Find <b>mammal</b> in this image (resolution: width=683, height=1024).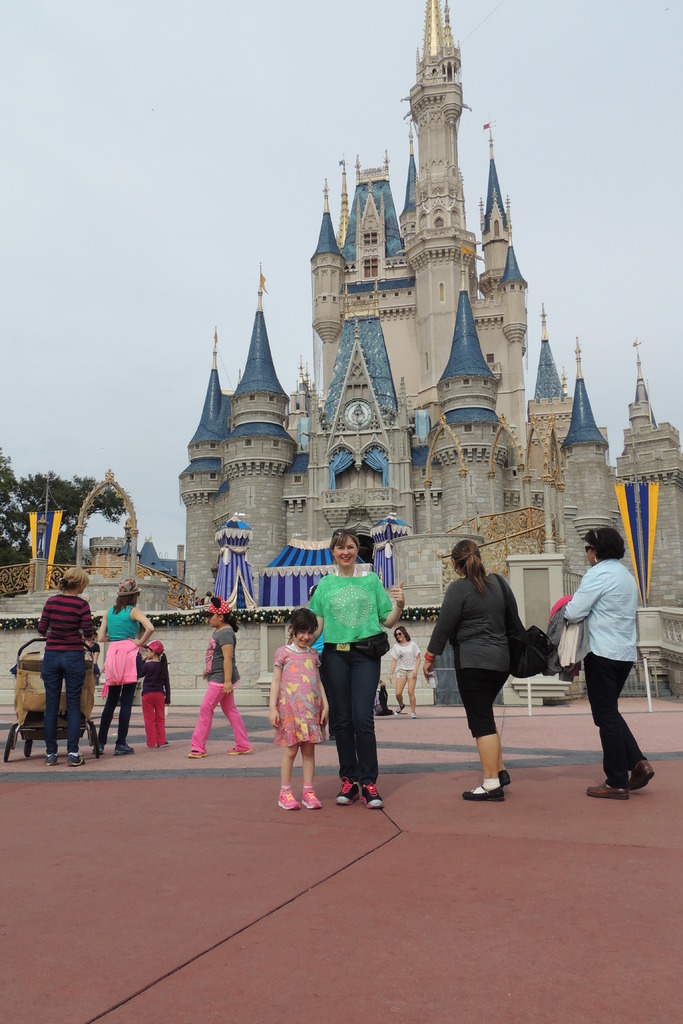
(38,562,97,766).
